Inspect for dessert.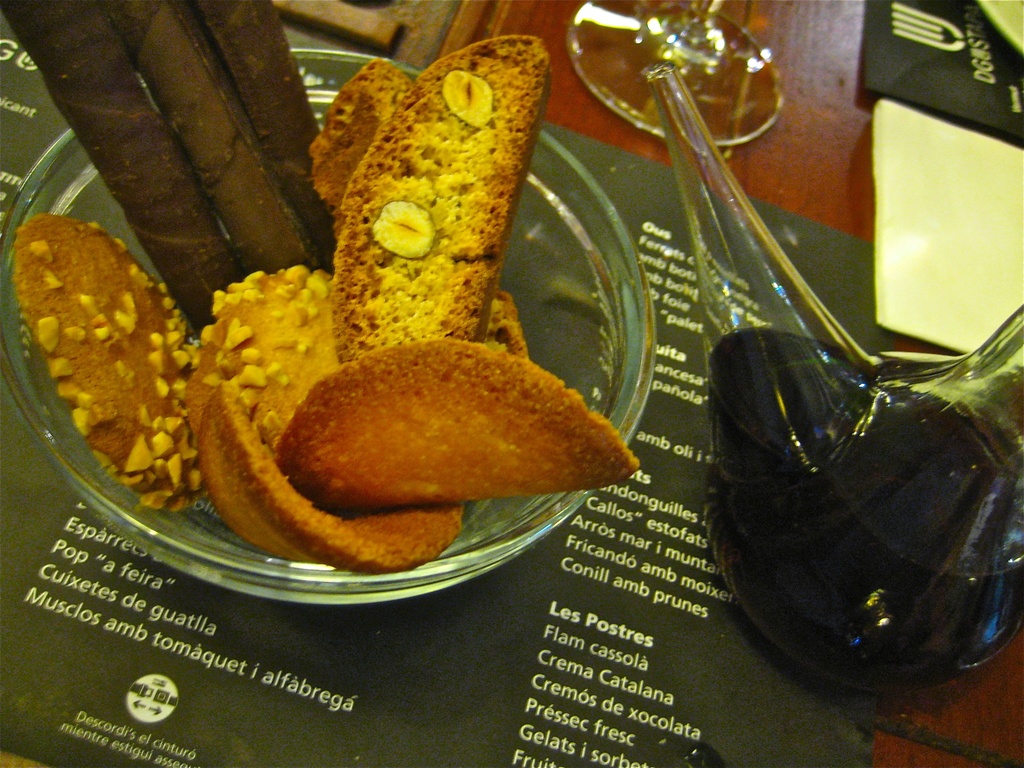
Inspection: [left=196, top=262, right=461, bottom=580].
